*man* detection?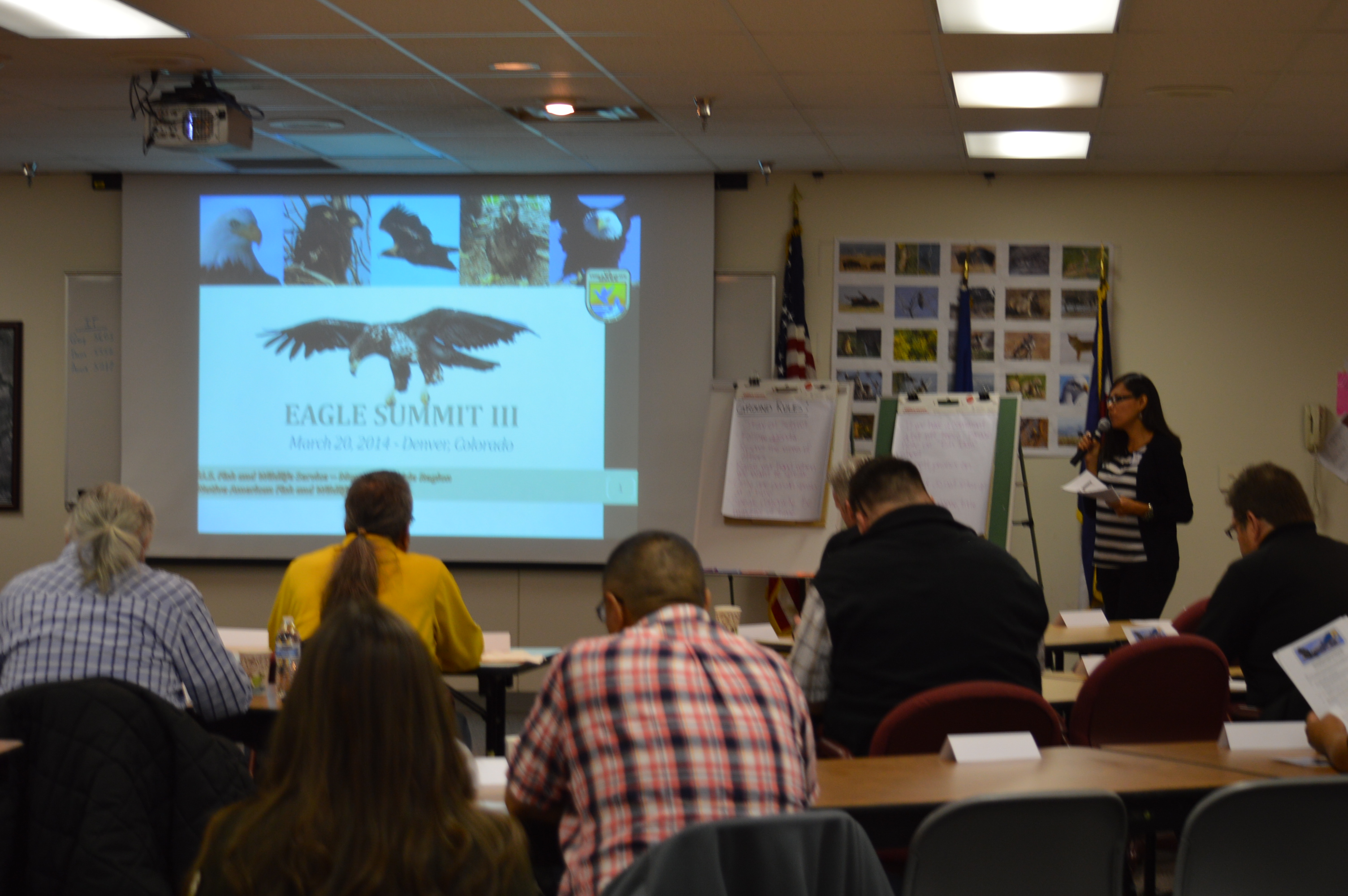
left=0, top=215, right=110, bottom=314
